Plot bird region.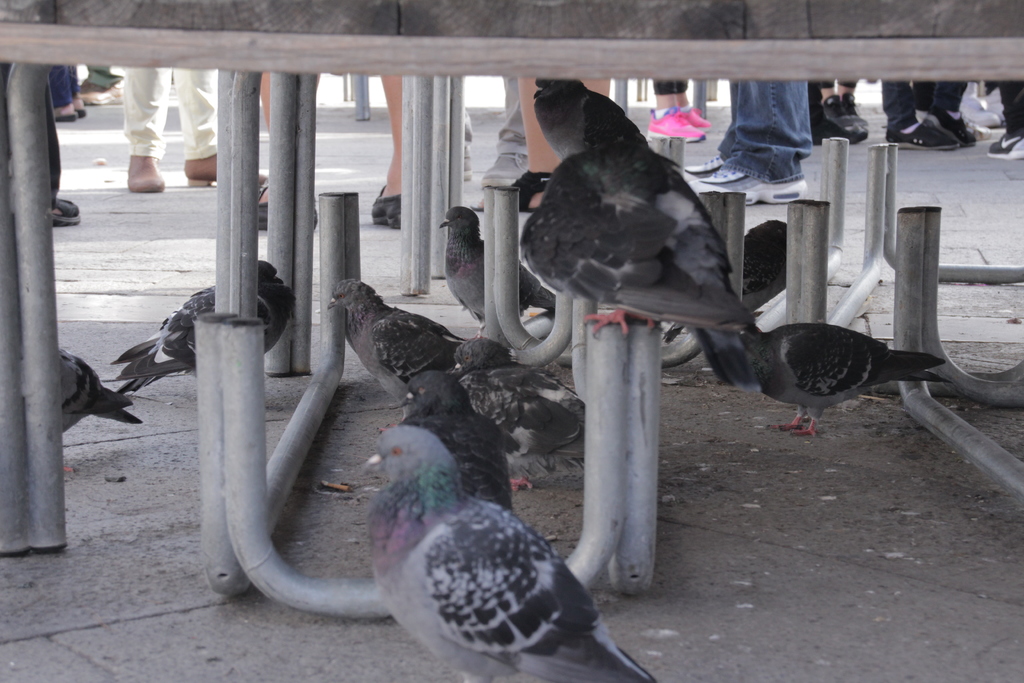
Plotted at (111, 257, 295, 399).
